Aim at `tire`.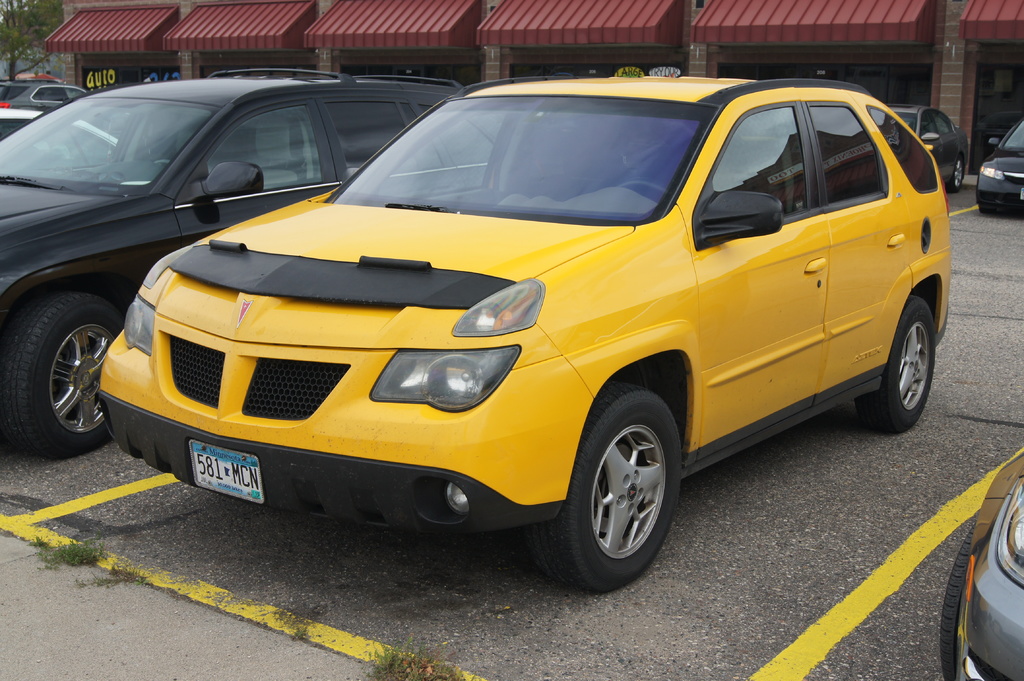
Aimed at box=[526, 382, 684, 600].
